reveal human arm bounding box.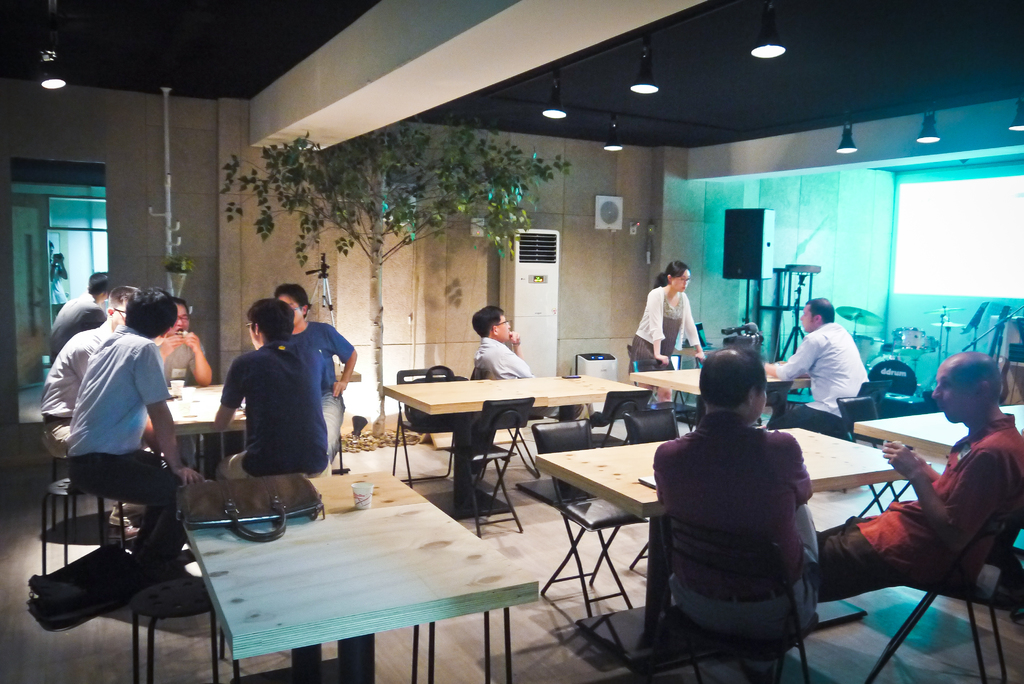
Revealed: bbox=[137, 351, 206, 482].
